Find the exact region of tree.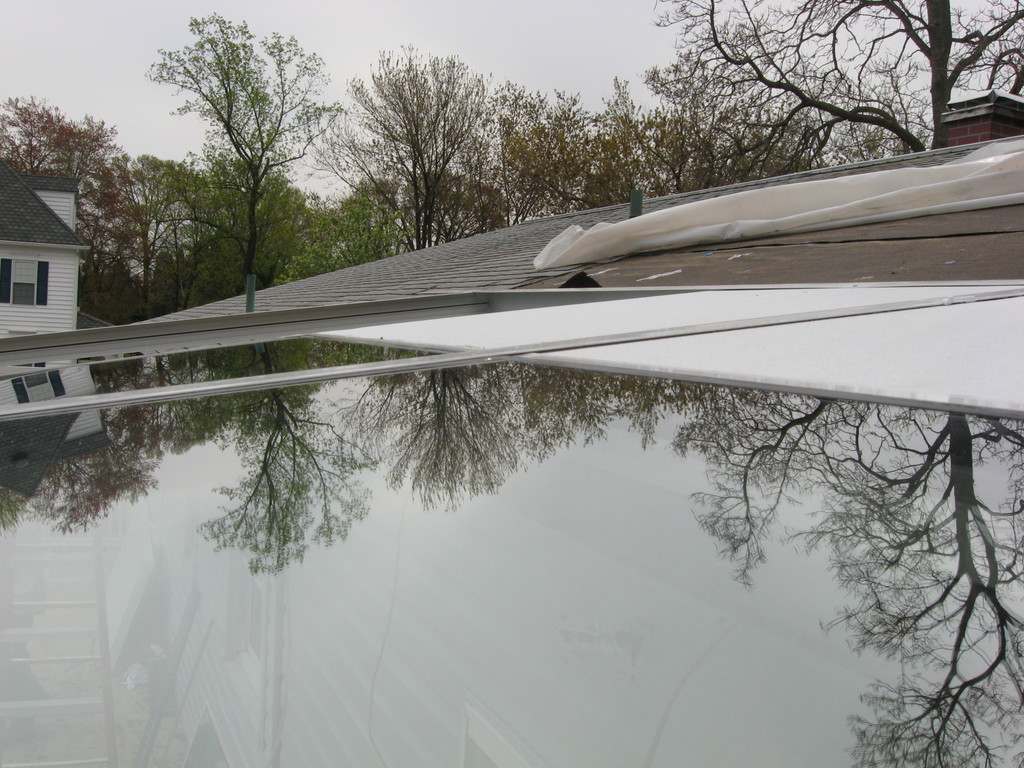
Exact region: crop(652, 0, 1023, 156).
